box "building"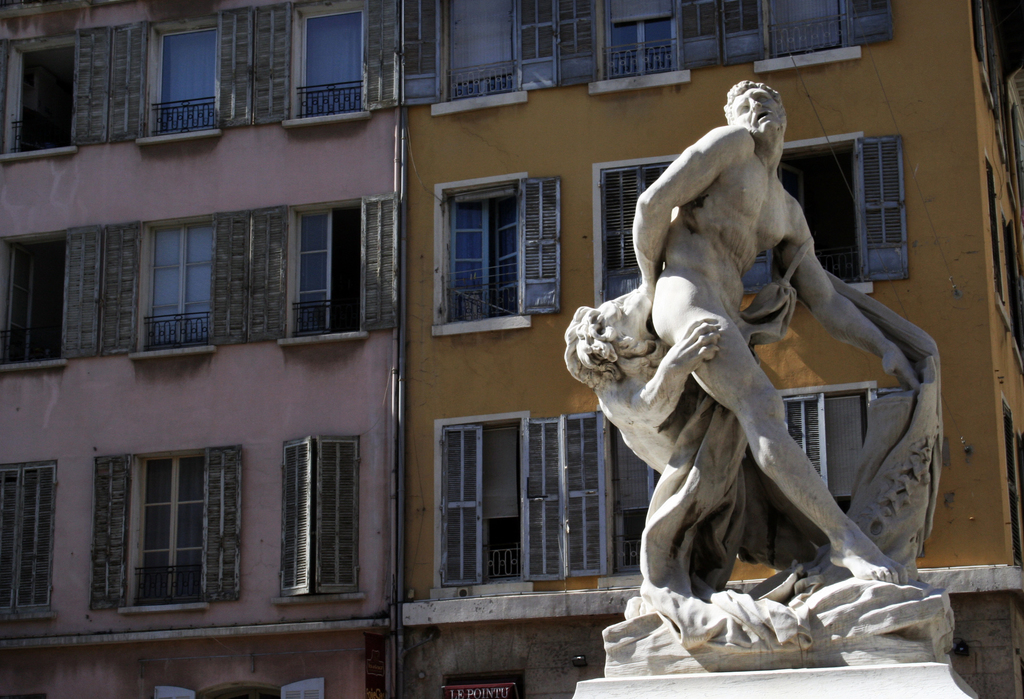
pyautogui.locateOnScreen(0, 0, 1023, 698)
